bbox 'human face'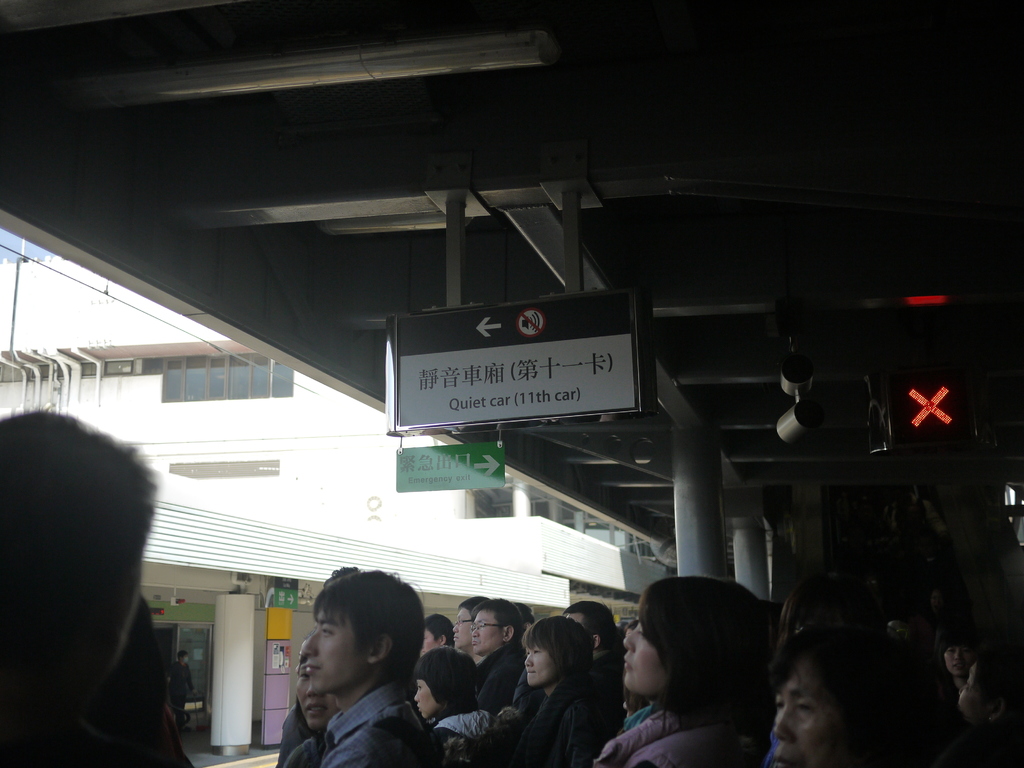
box=[470, 605, 501, 656]
